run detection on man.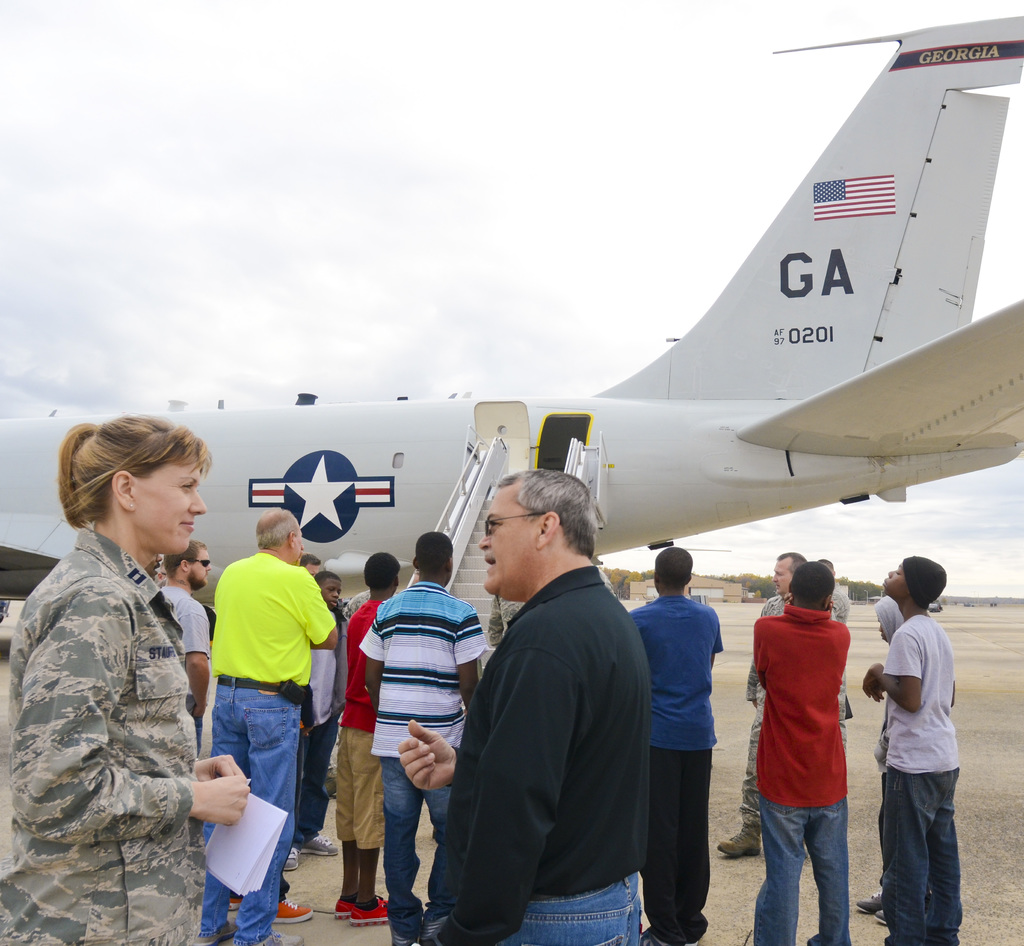
Result: pyautogui.locateOnScreen(622, 541, 710, 945).
